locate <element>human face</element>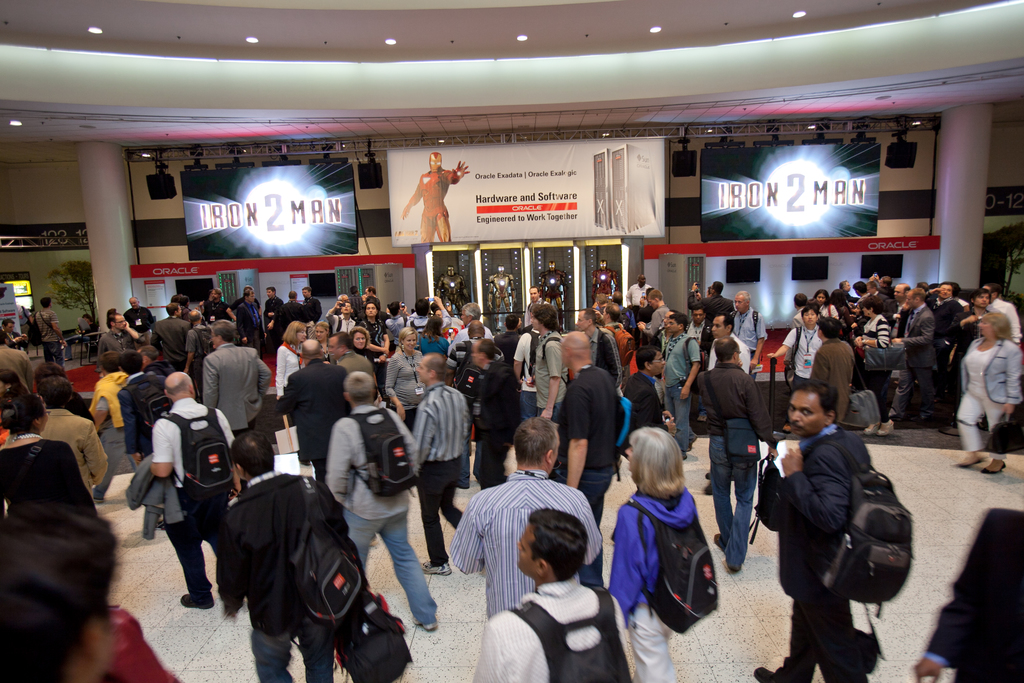
Rect(575, 309, 588, 329)
